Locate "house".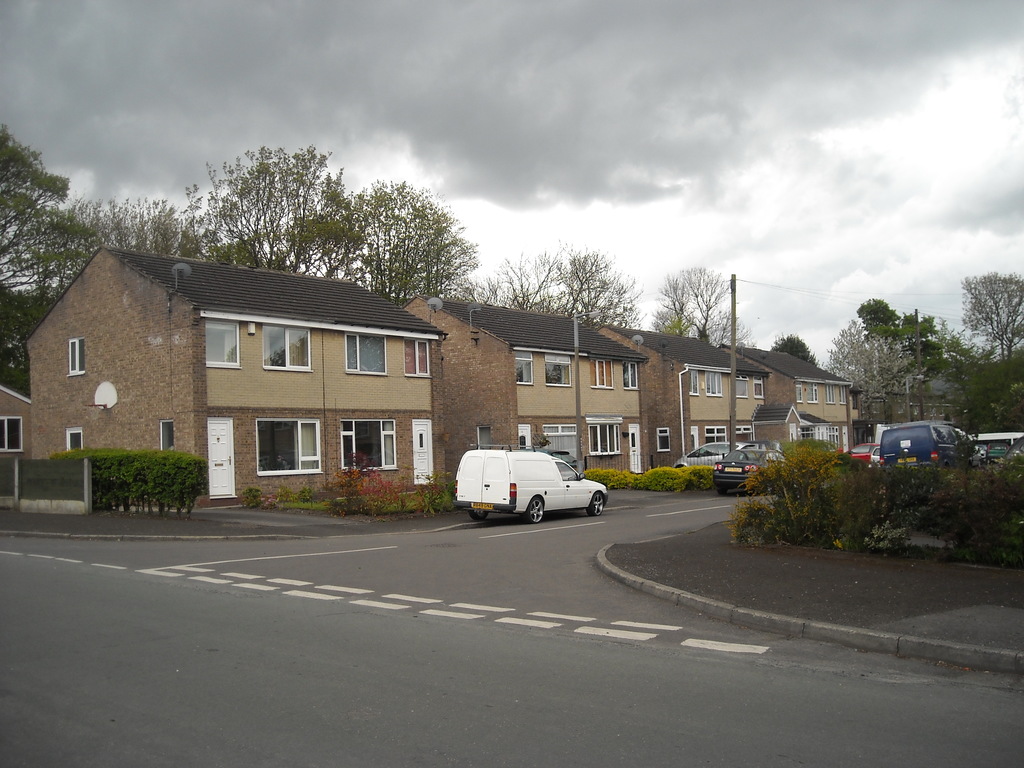
Bounding box: (11,237,439,504).
